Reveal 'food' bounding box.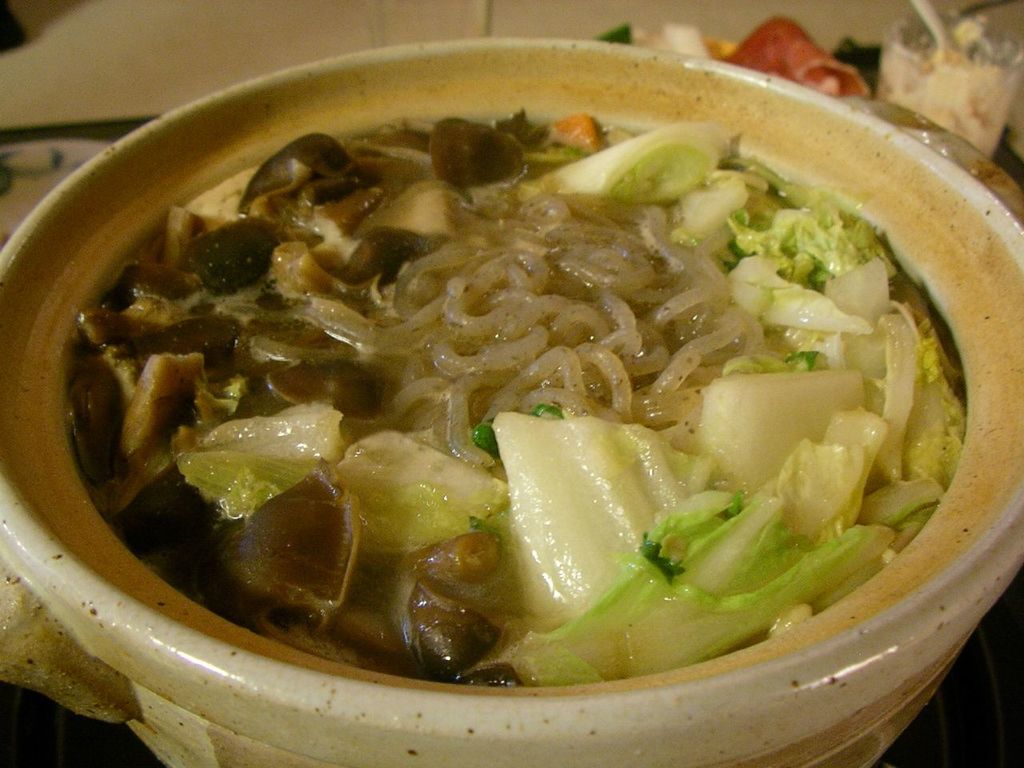
Revealed: box(60, 27, 994, 706).
